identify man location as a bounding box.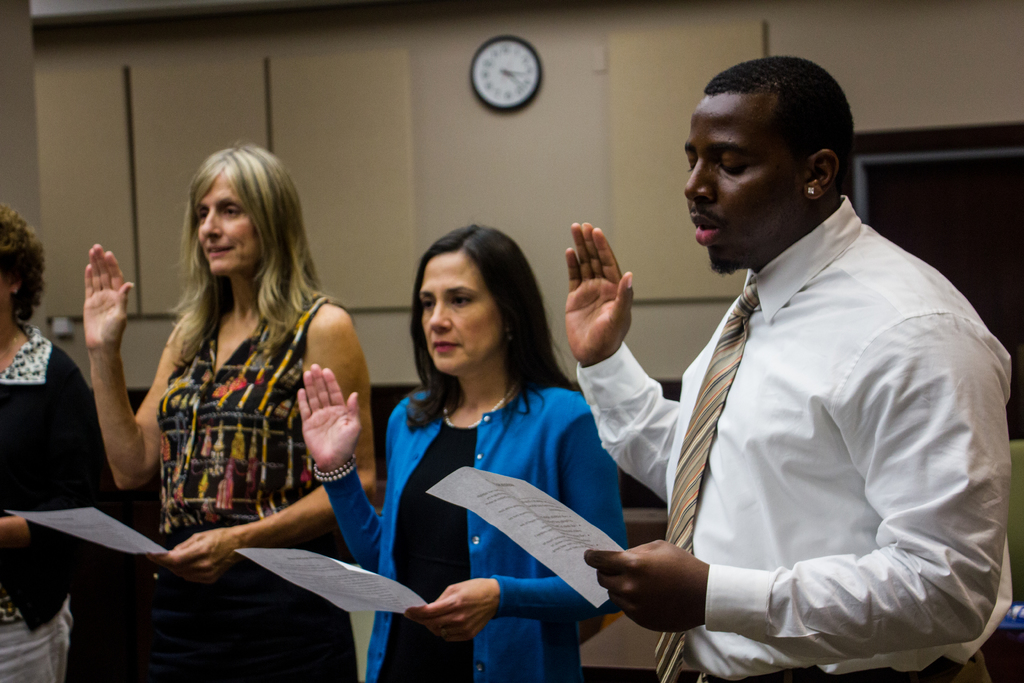
[596, 38, 1013, 682].
